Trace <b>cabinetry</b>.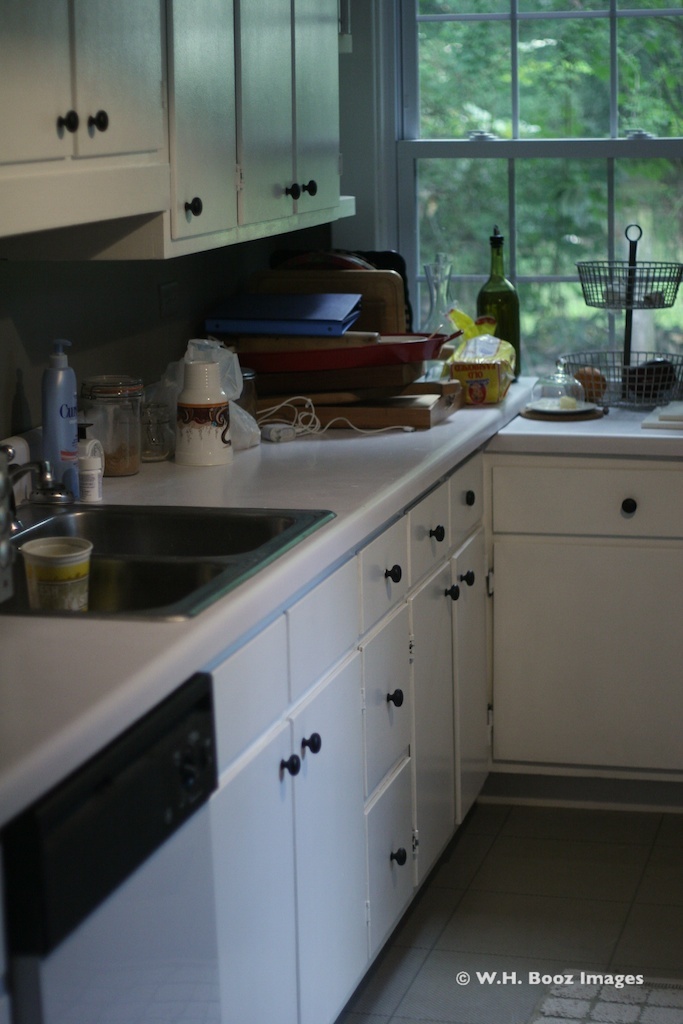
Traced to x1=204 y1=708 x2=296 y2=1023.
